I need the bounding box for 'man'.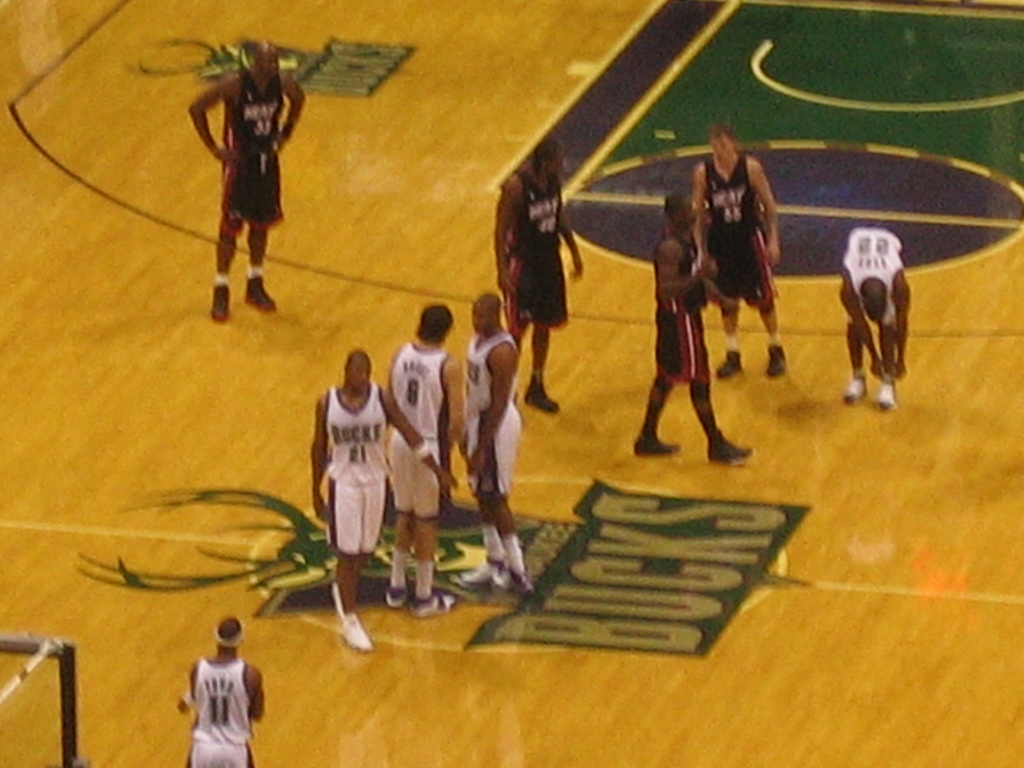
Here it is: region(840, 209, 926, 413).
